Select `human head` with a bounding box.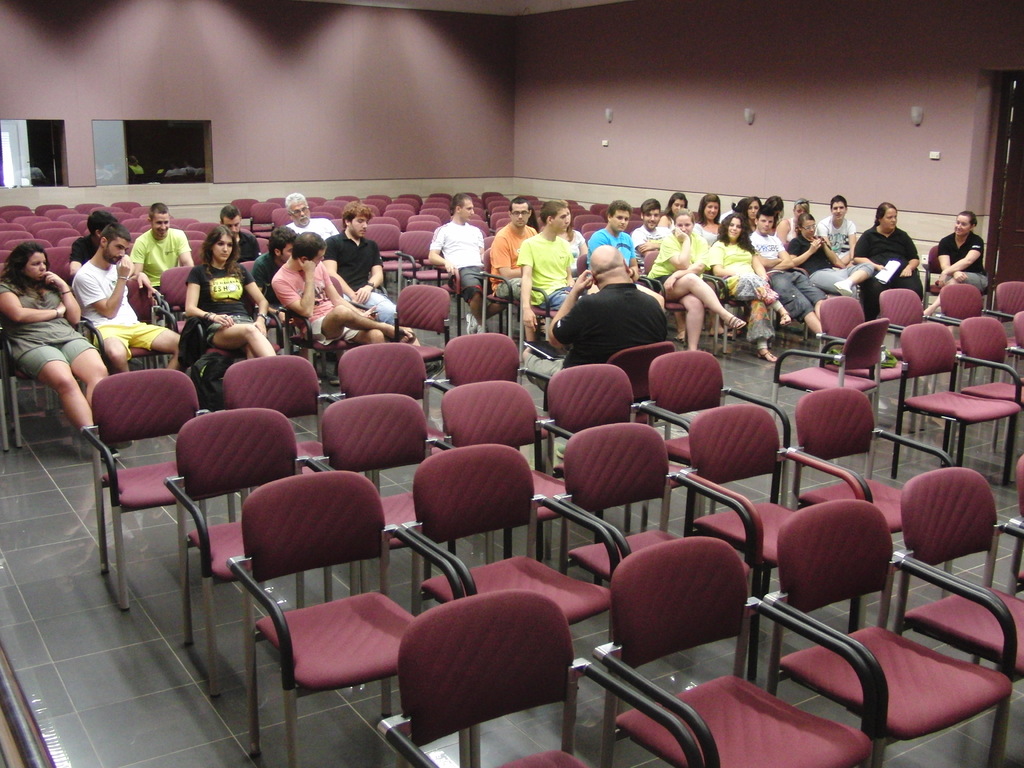
[left=746, top=192, right=760, bottom=221].
